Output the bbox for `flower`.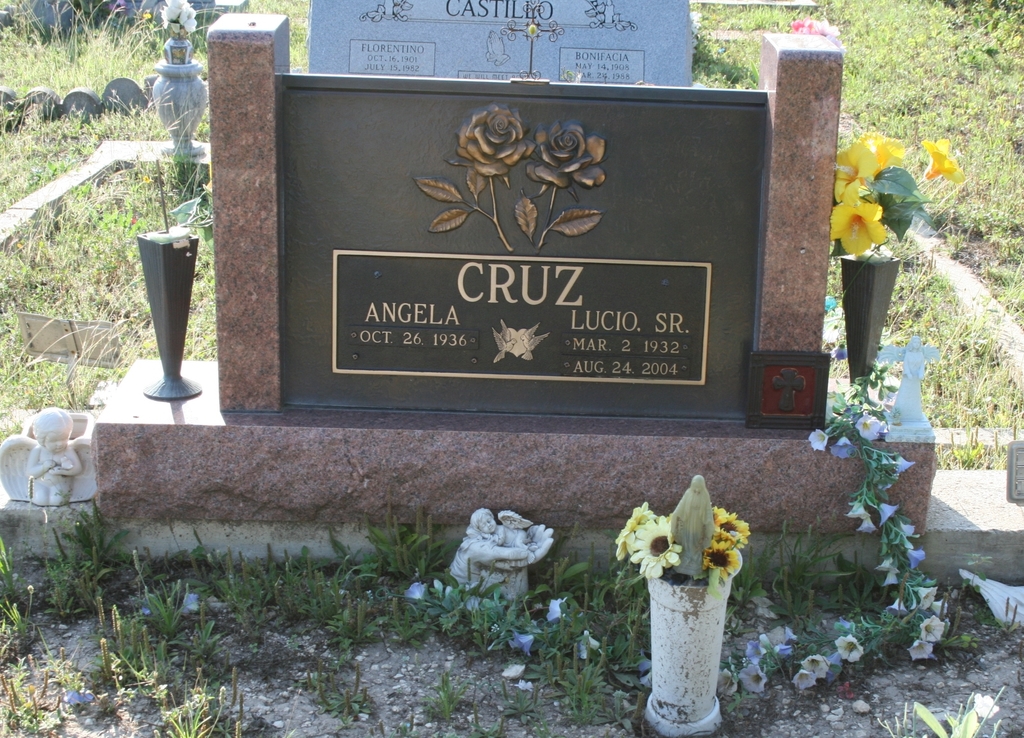
{"left": 876, "top": 552, "right": 892, "bottom": 572}.
